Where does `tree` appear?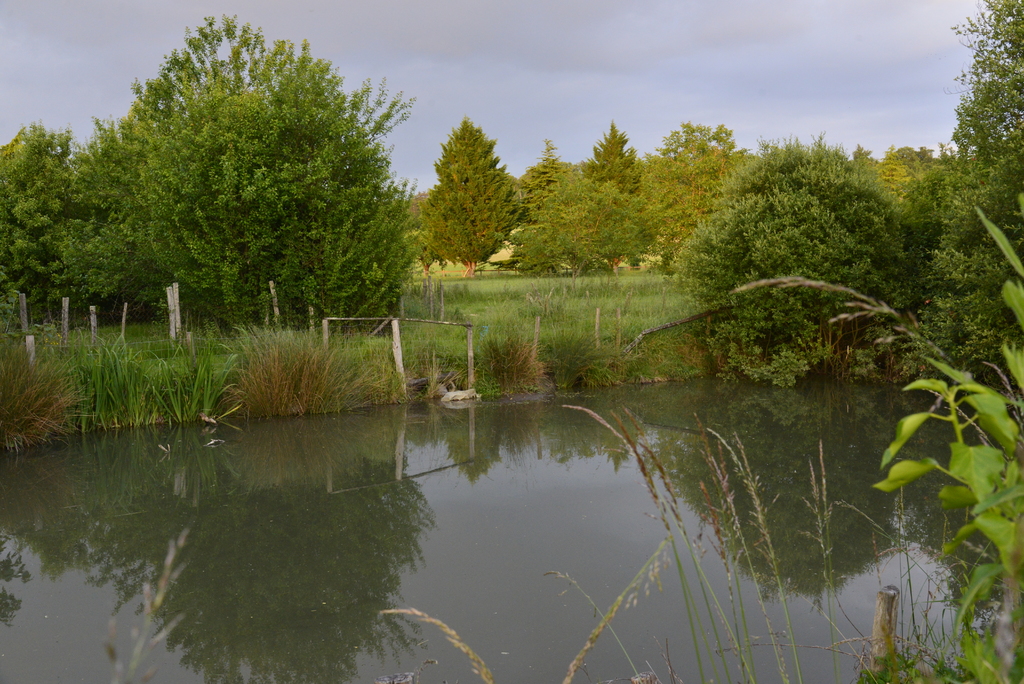
Appears at crop(419, 111, 531, 280).
